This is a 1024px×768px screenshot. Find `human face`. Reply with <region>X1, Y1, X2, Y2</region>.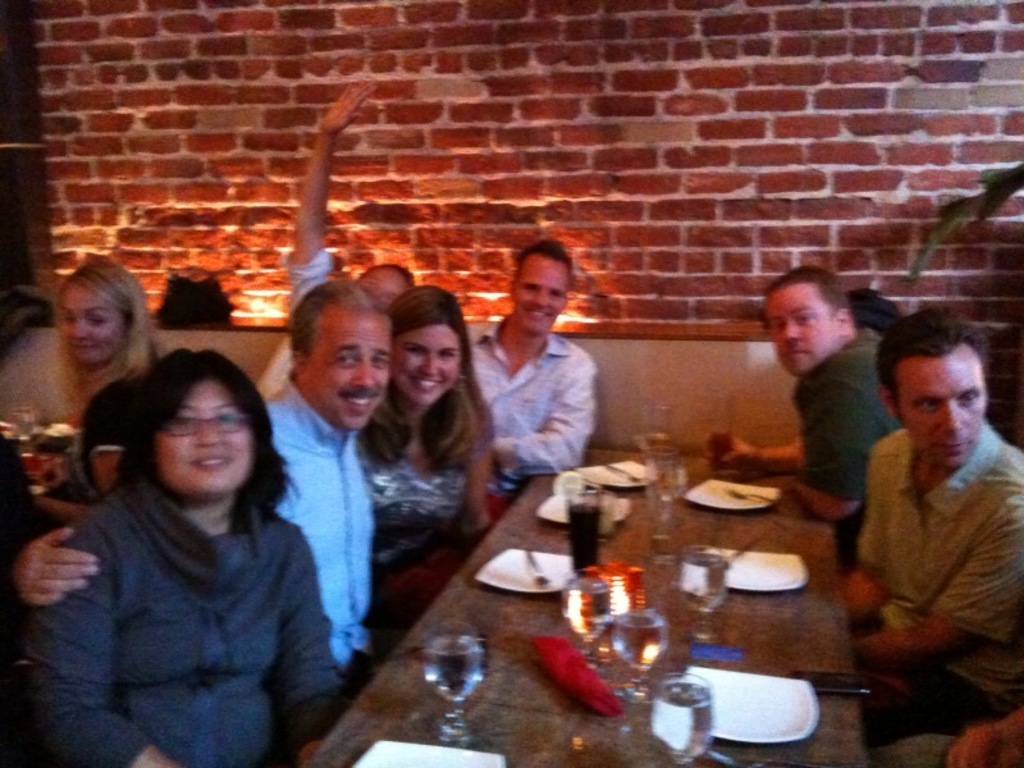
<region>58, 276, 125, 369</region>.
